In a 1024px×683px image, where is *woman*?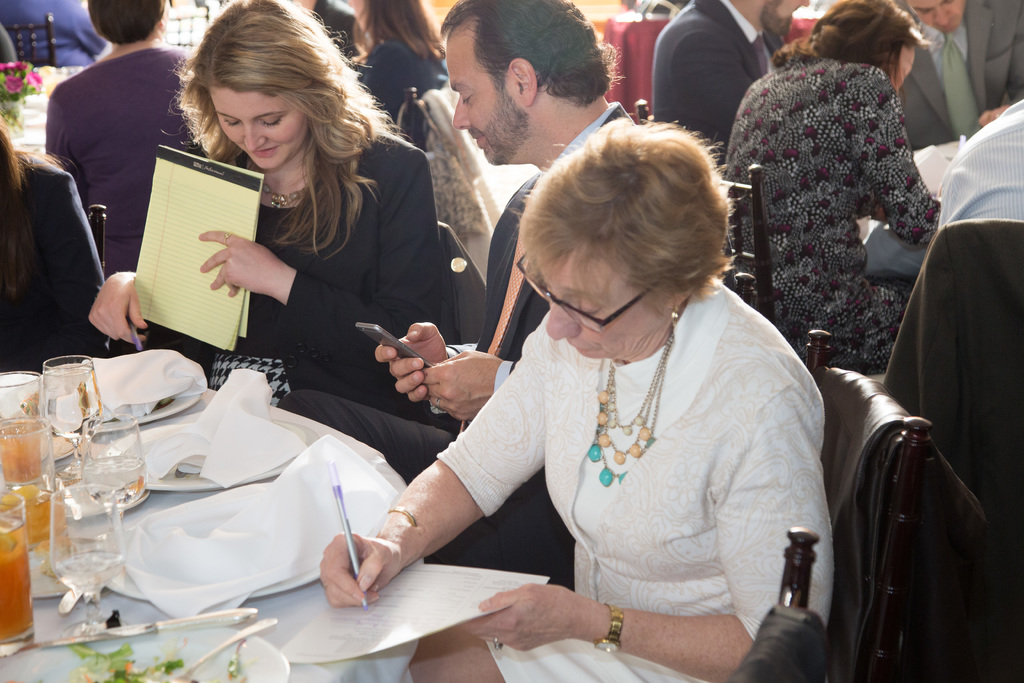
<box>720,0,943,391</box>.
